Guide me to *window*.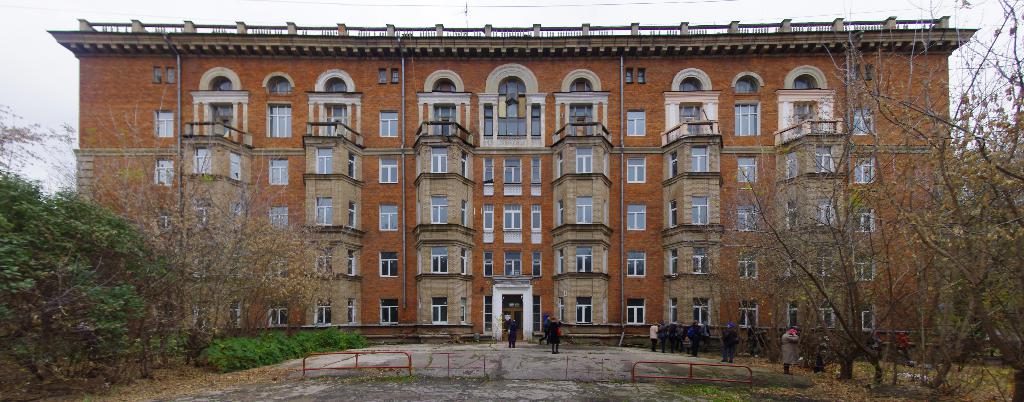
Guidance: 669,147,678,181.
